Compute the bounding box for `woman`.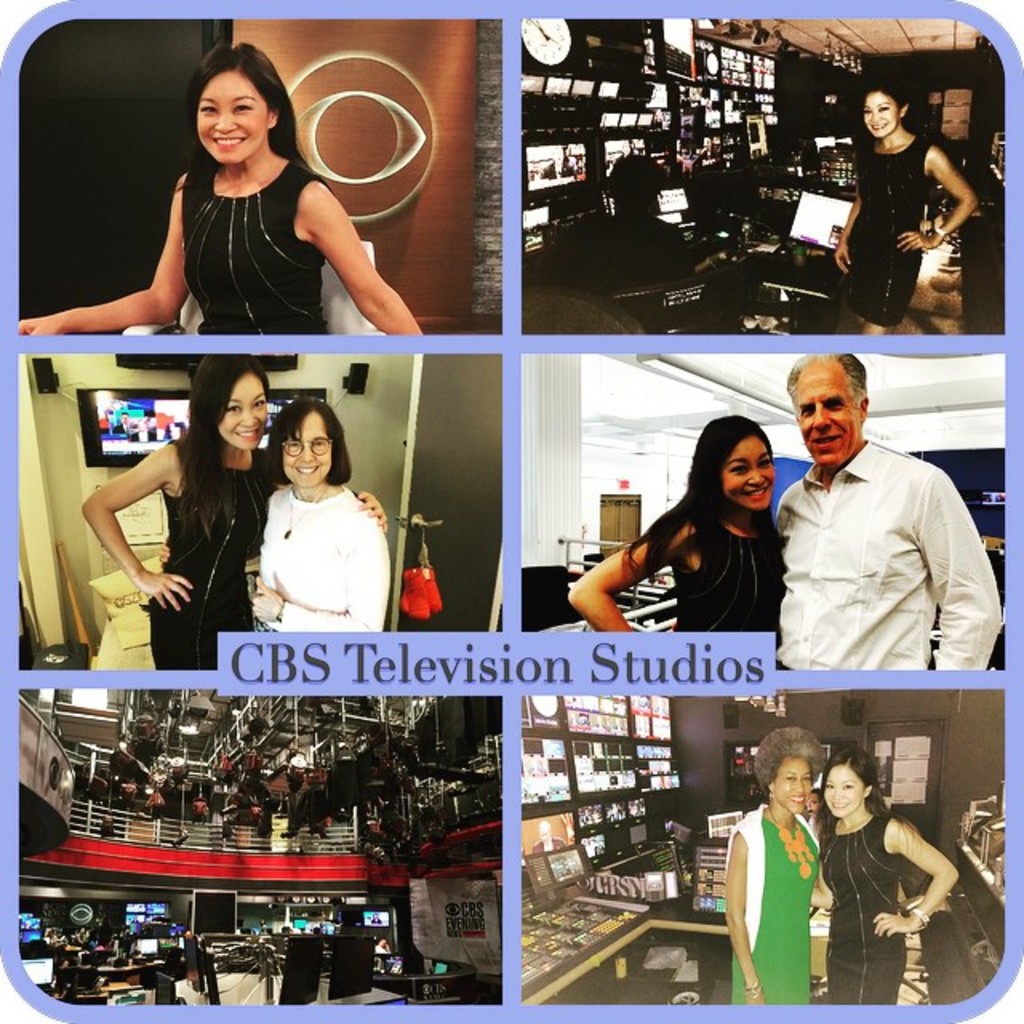
select_region(814, 752, 962, 1005).
